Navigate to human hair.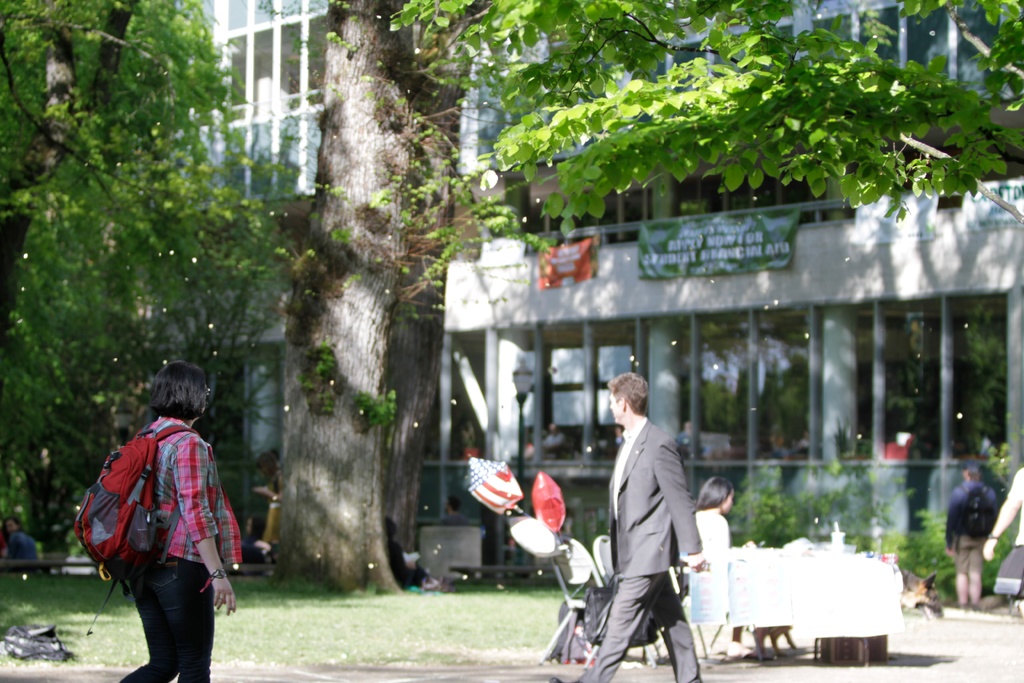
Navigation target: bbox=(127, 374, 203, 457).
